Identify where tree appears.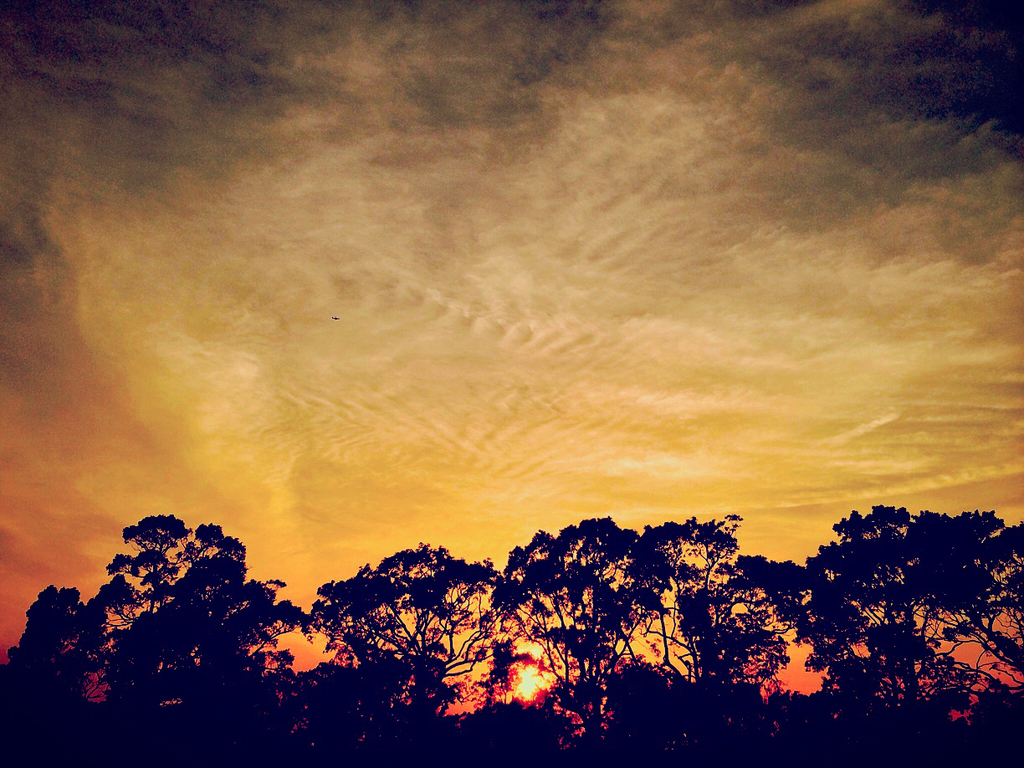
Appears at locate(724, 487, 1023, 713).
